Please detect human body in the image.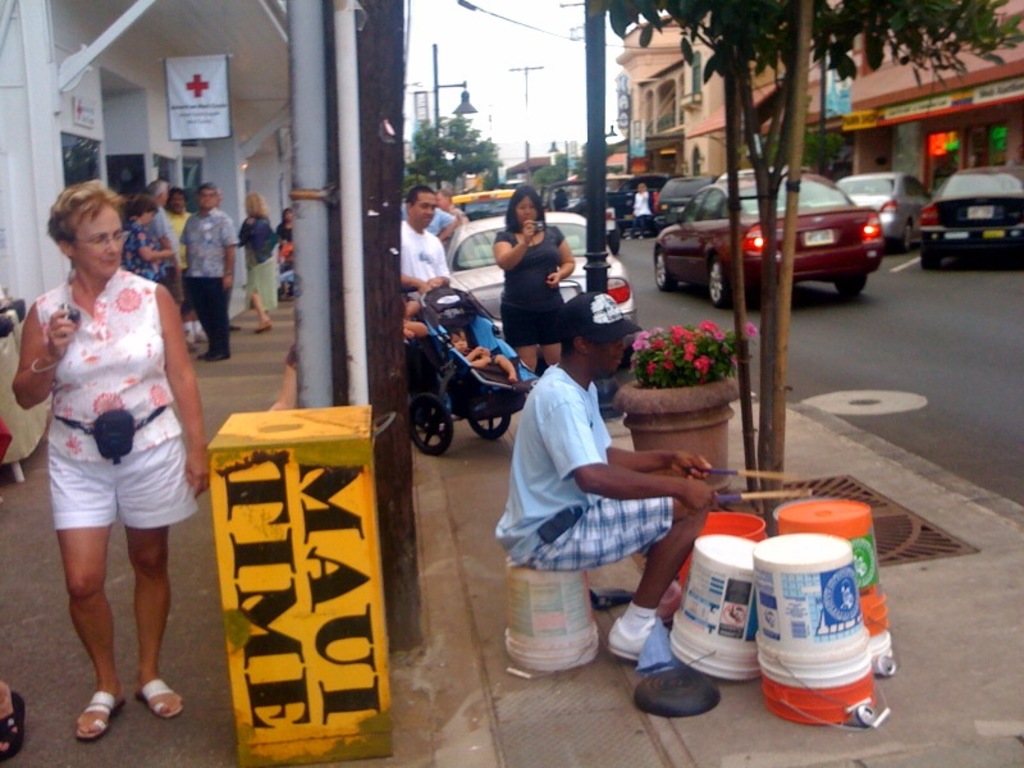
rect(493, 291, 719, 660).
